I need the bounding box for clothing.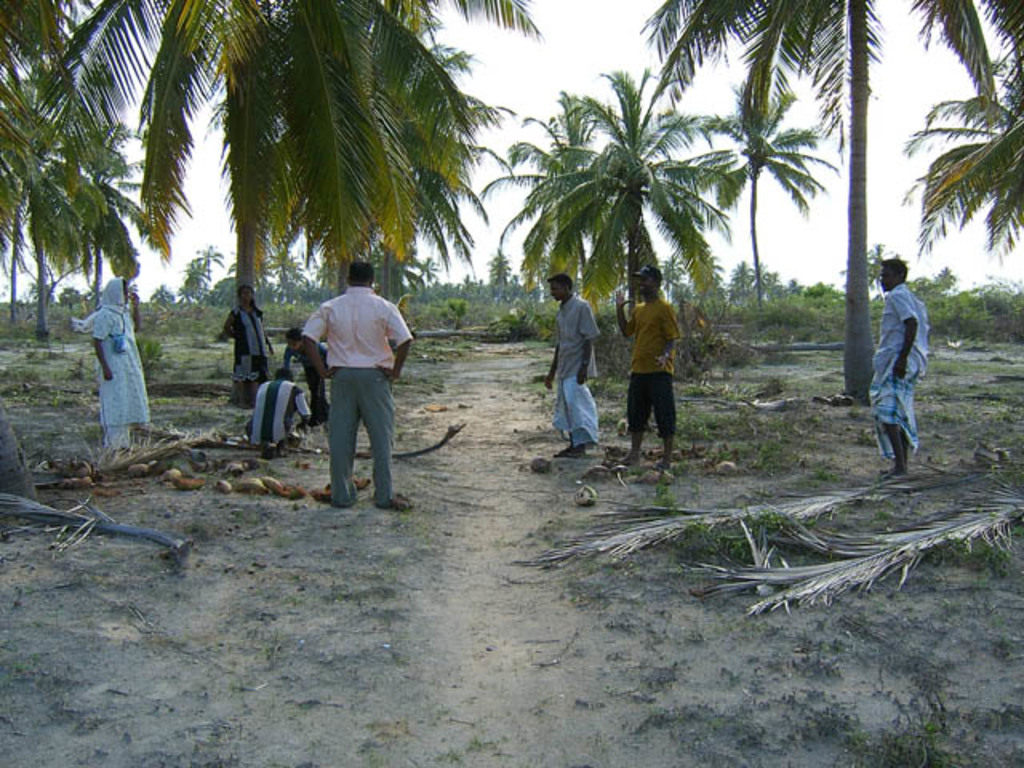
Here it is: 294:251:410:499.
